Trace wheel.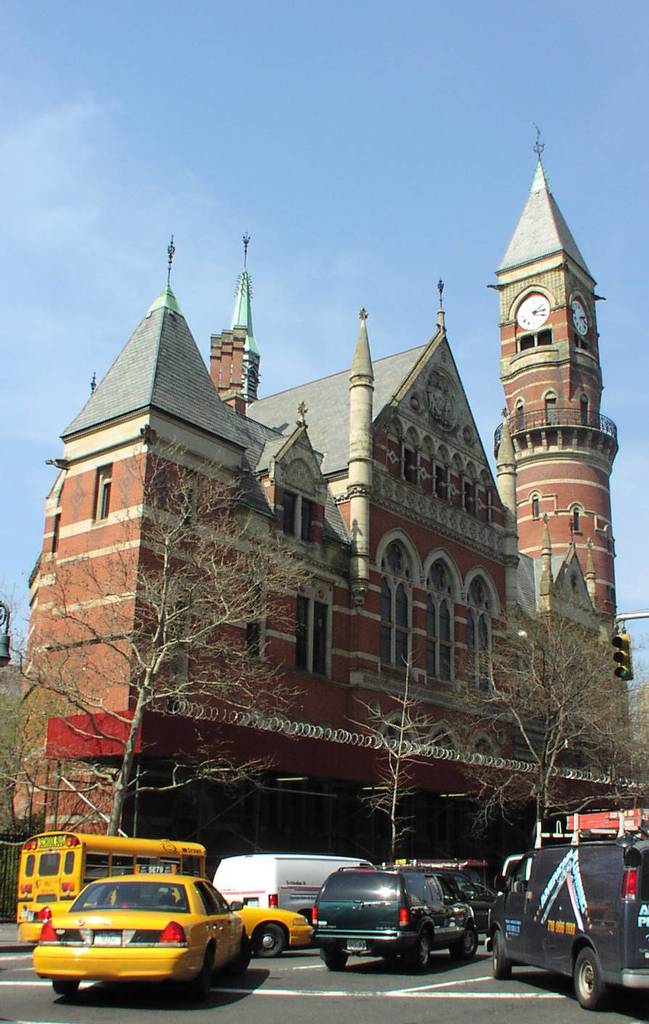
Traced to l=187, t=950, r=210, b=1001.
